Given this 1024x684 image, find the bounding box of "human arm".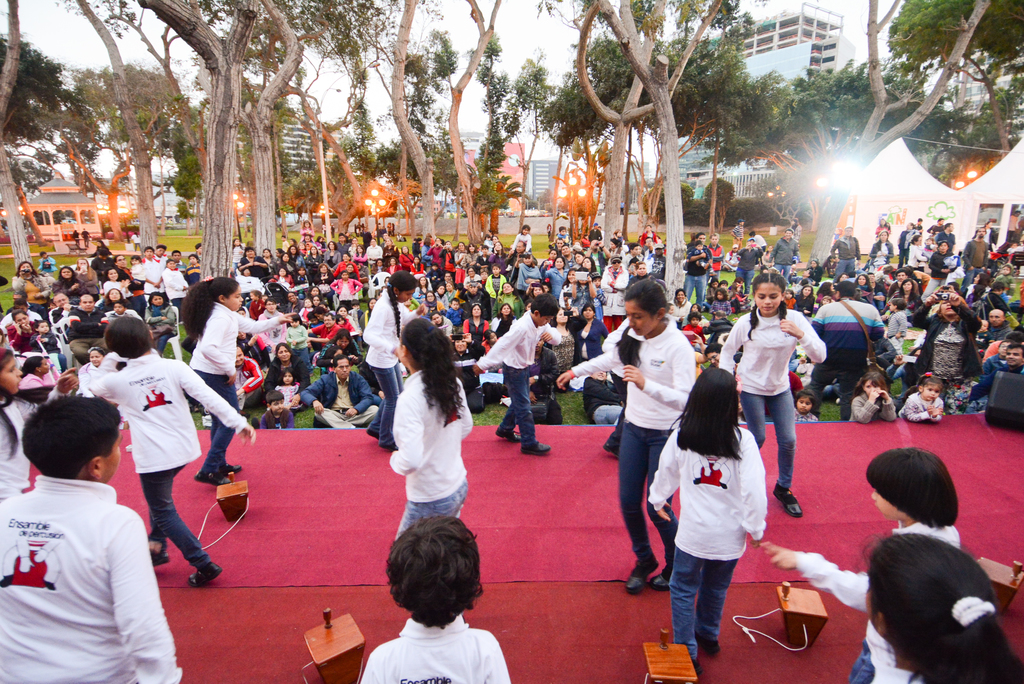
<bbox>345, 377, 375, 416</bbox>.
